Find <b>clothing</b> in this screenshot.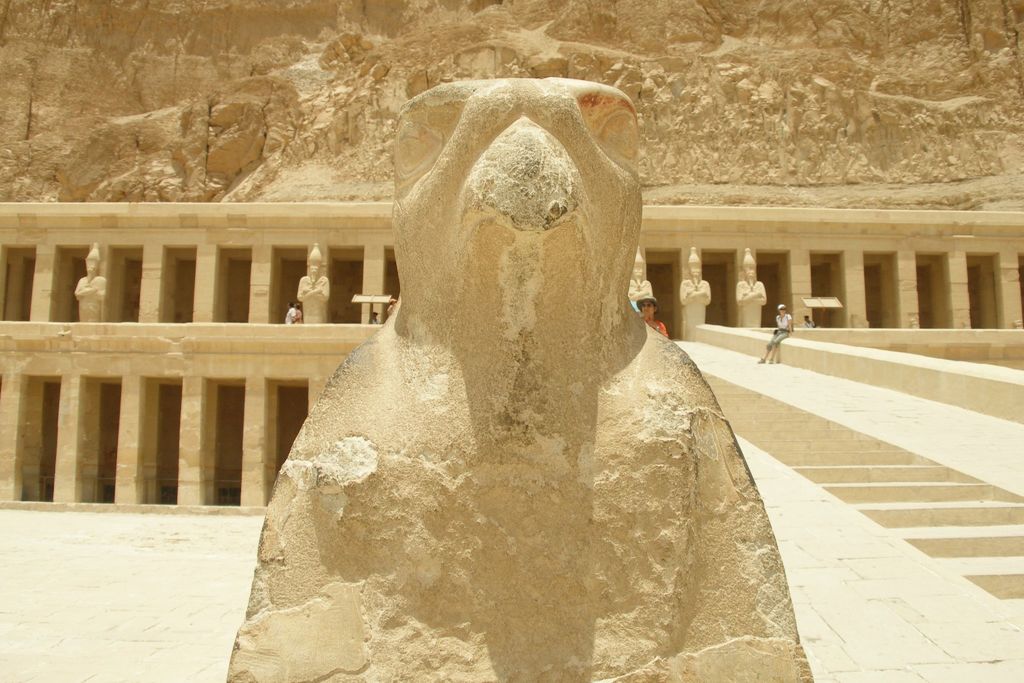
The bounding box for <b>clothing</b> is 371 317 382 322.
